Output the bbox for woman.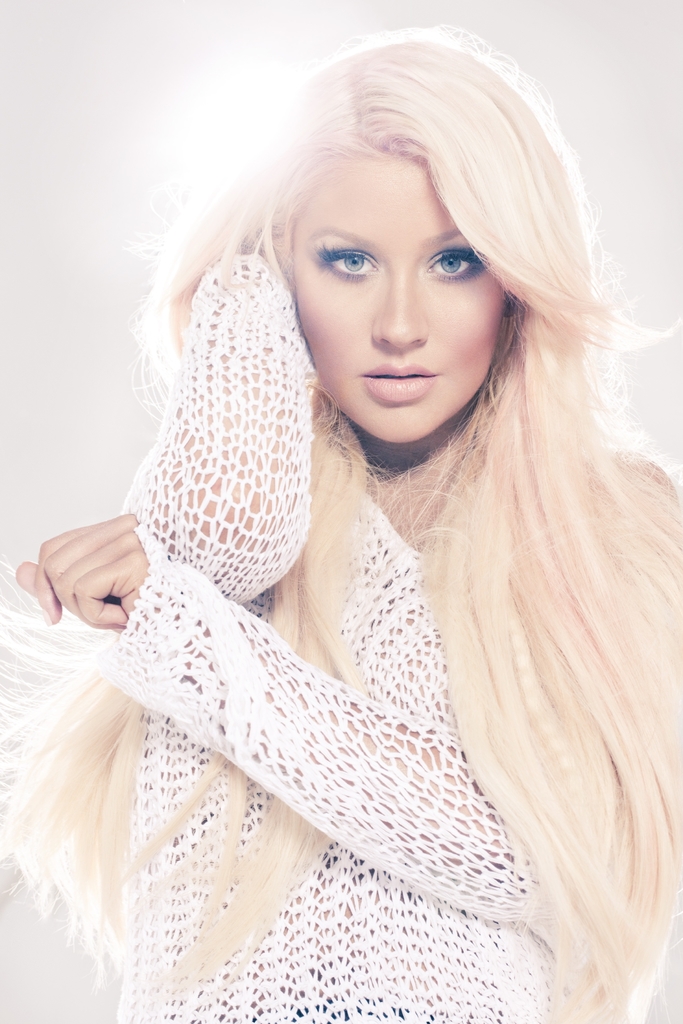
(53,59,679,995).
